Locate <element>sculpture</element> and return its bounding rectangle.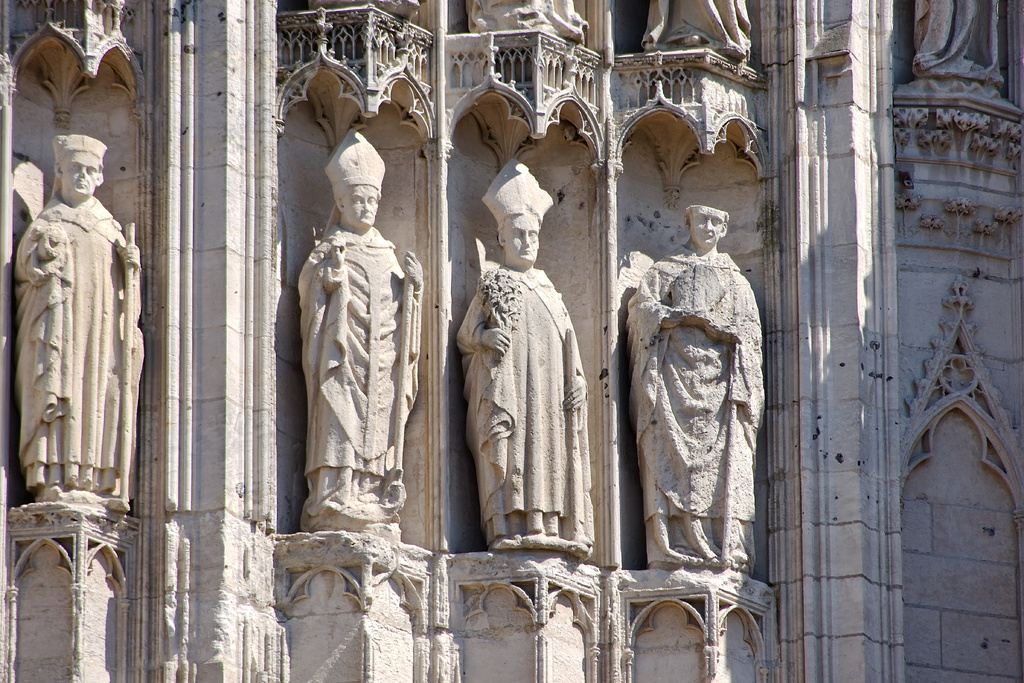
rect(915, 0, 1014, 86).
